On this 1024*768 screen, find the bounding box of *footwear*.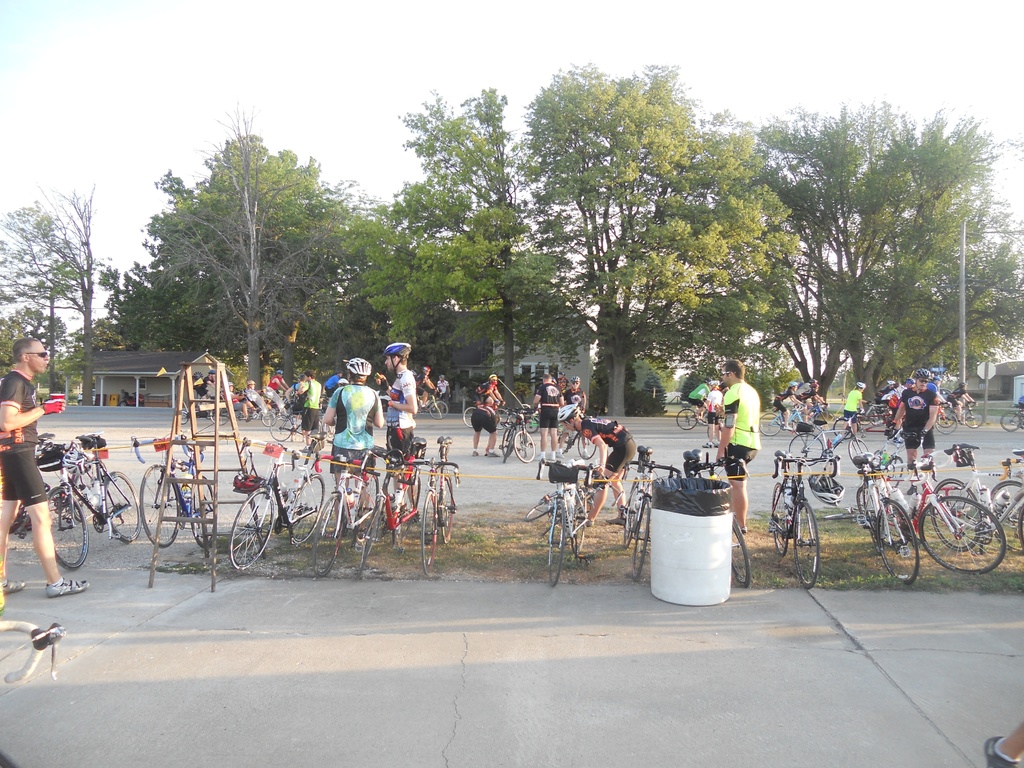
Bounding box: crop(483, 449, 492, 452).
